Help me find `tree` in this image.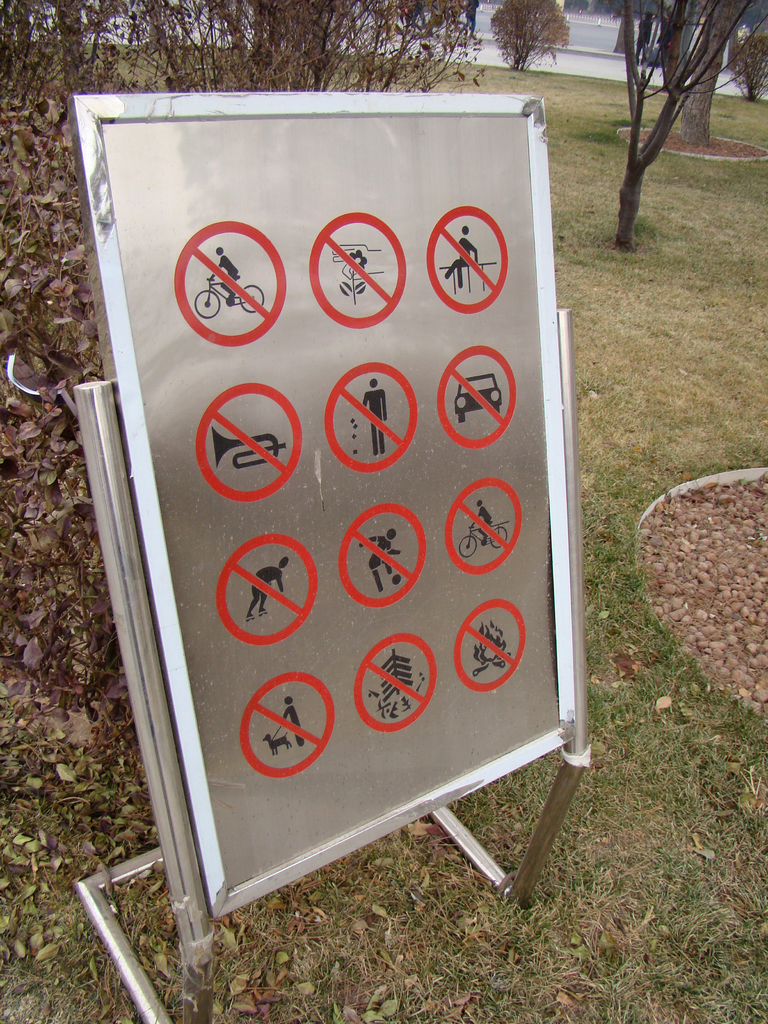
Found it: {"left": 644, "top": 0, "right": 759, "bottom": 147}.
